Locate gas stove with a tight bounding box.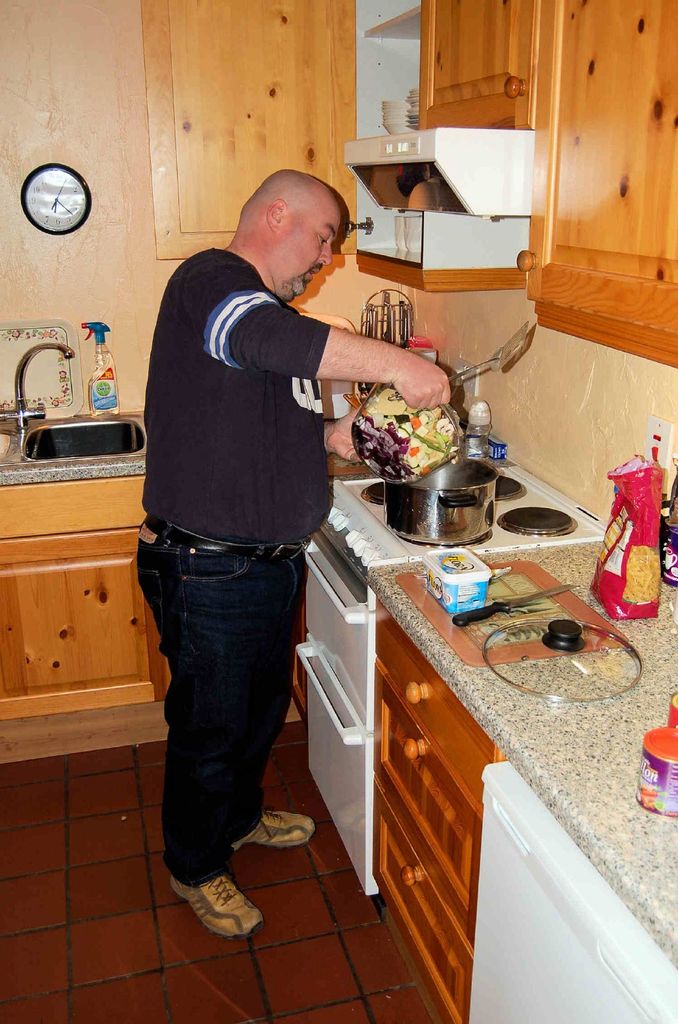
x1=331, y1=452, x2=621, y2=557.
